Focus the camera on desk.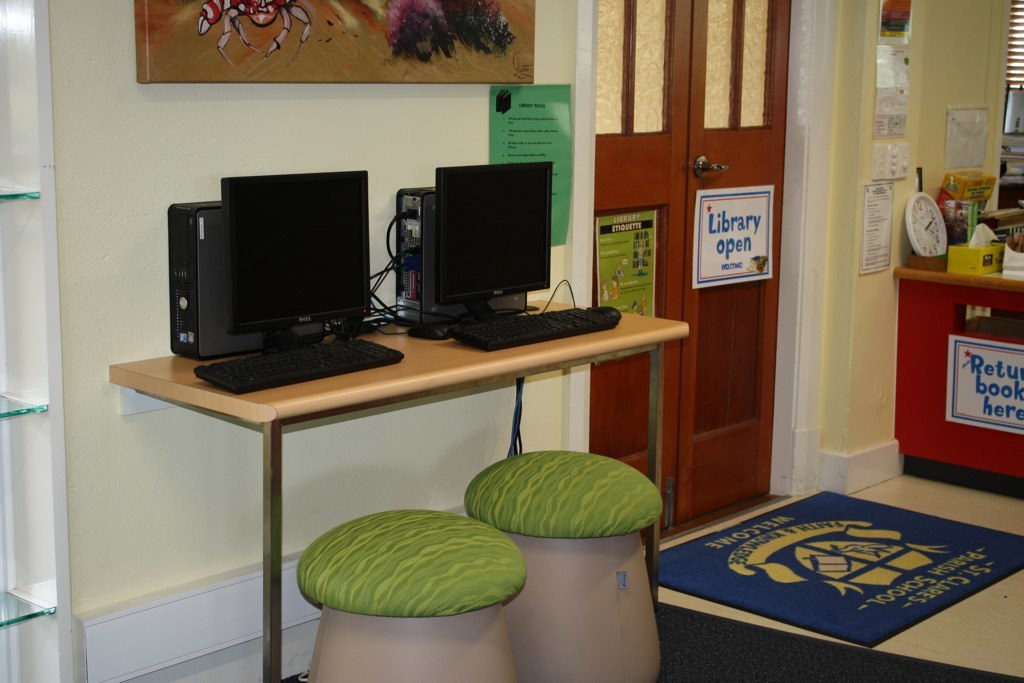
Focus region: region(888, 260, 1023, 505).
